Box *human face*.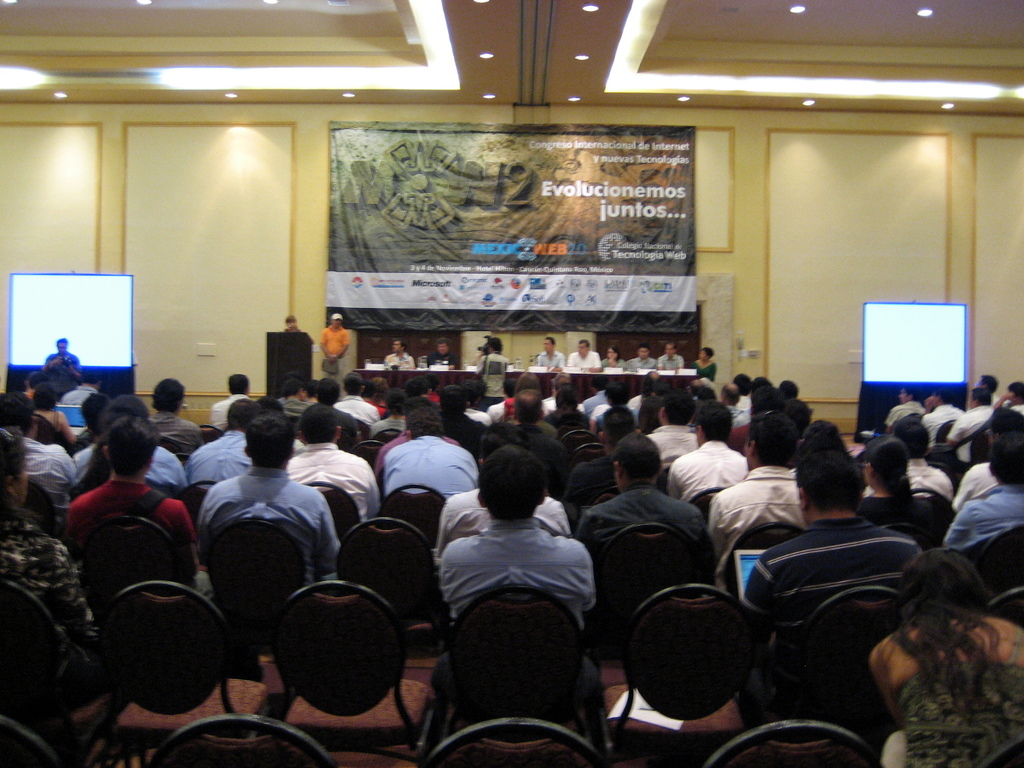
l=58, t=342, r=67, b=350.
